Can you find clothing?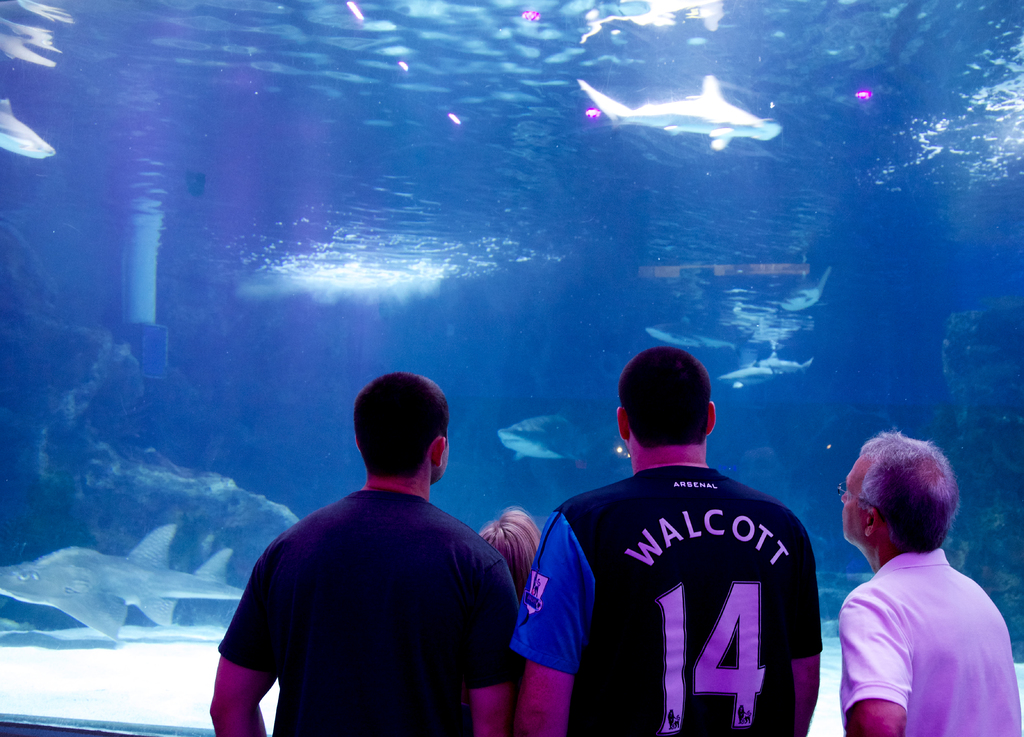
Yes, bounding box: locate(212, 479, 528, 736).
